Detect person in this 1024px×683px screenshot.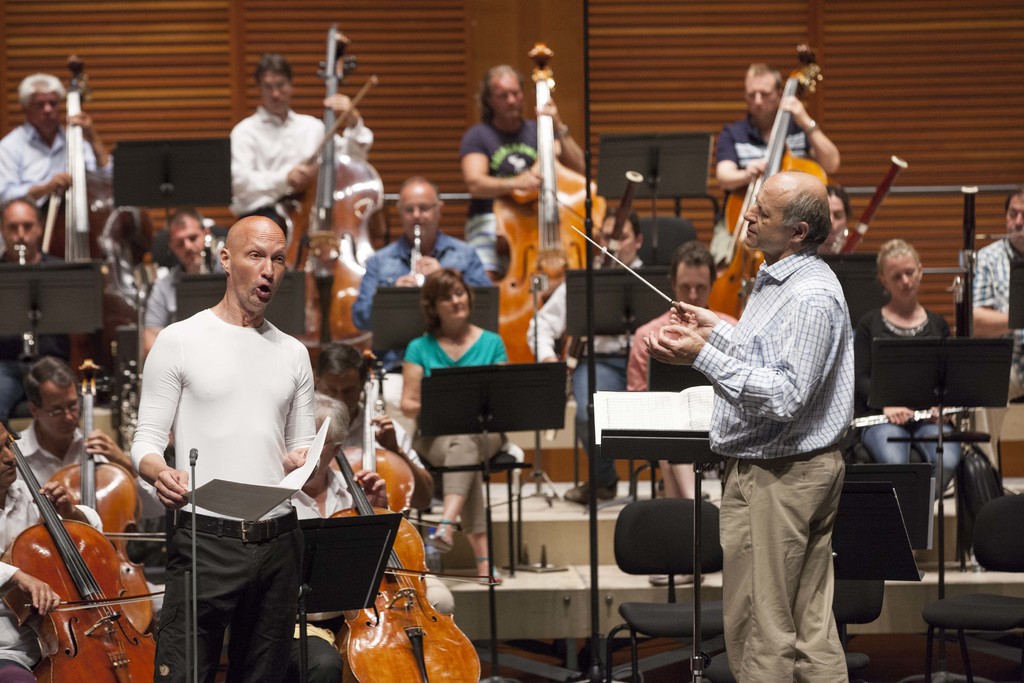
Detection: 128, 217, 320, 682.
